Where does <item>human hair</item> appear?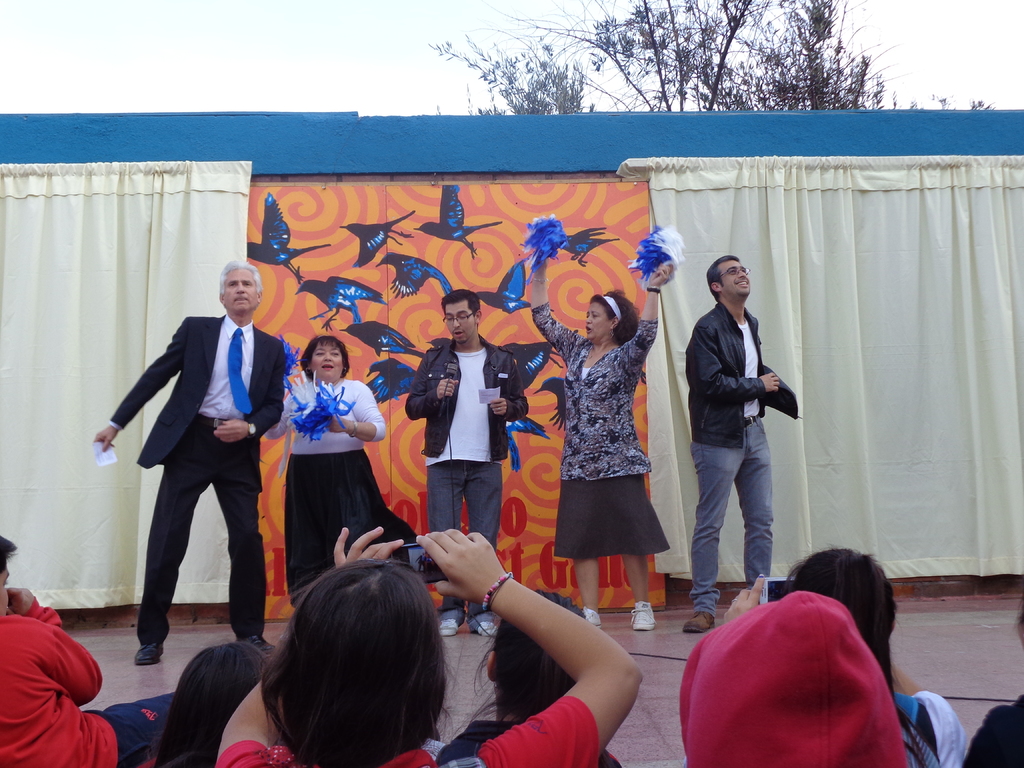
Appears at (243, 563, 454, 764).
